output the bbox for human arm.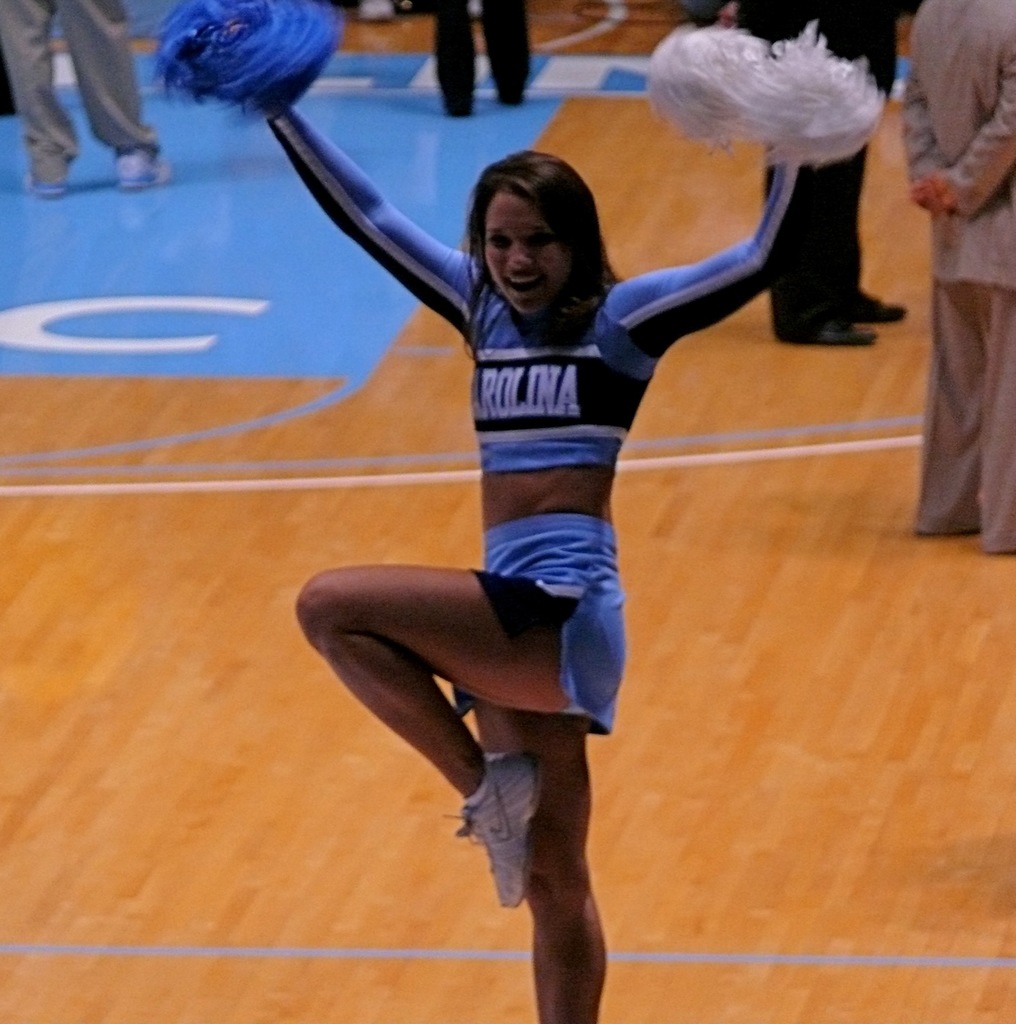
detection(212, 67, 501, 361).
